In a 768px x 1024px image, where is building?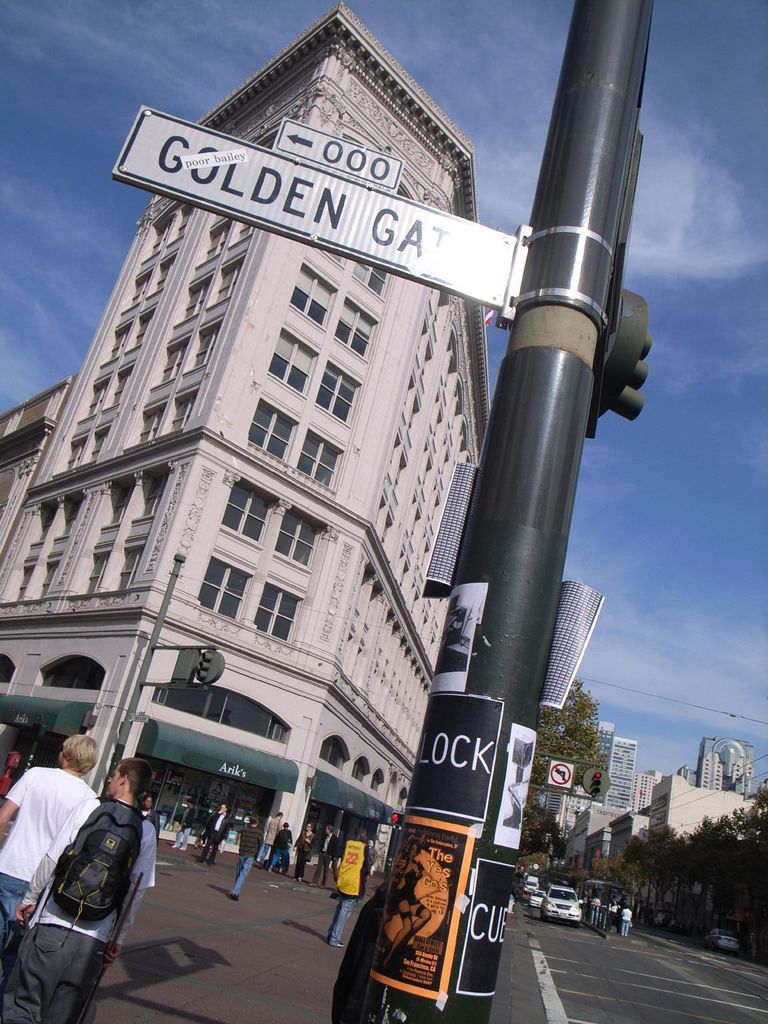
0, 3, 484, 869.
